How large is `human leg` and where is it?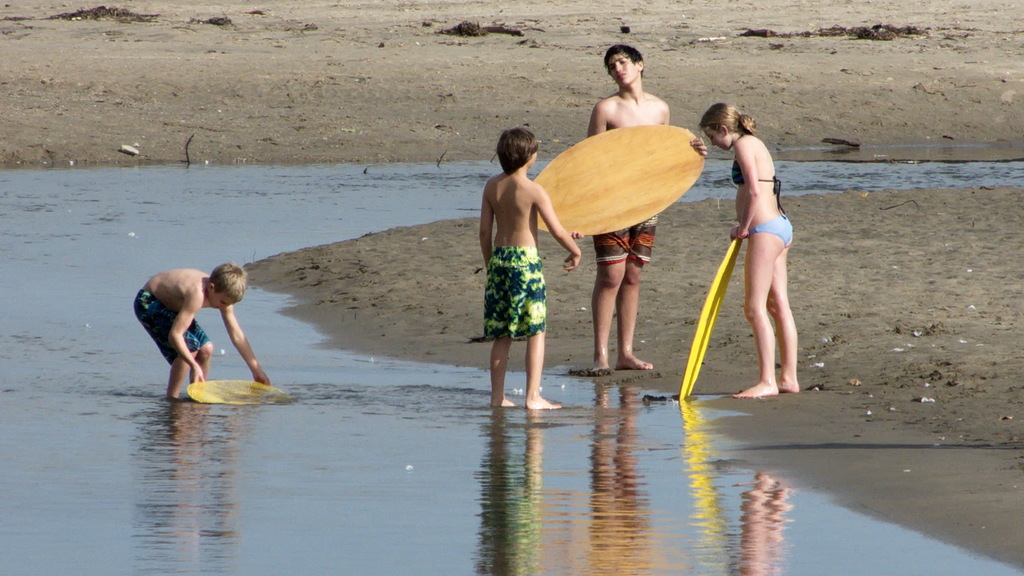
Bounding box: crop(493, 333, 512, 404).
